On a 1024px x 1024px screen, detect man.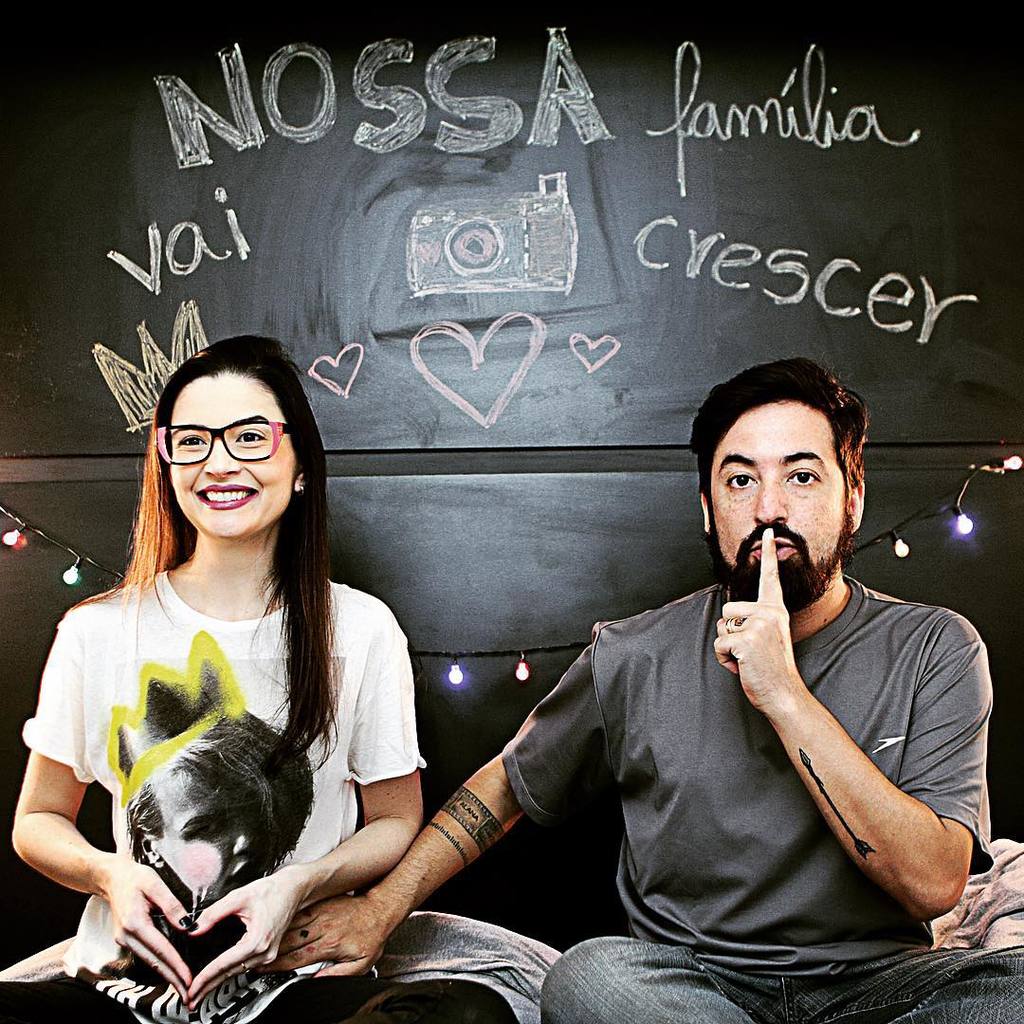
[left=258, top=351, right=1023, bottom=1023].
